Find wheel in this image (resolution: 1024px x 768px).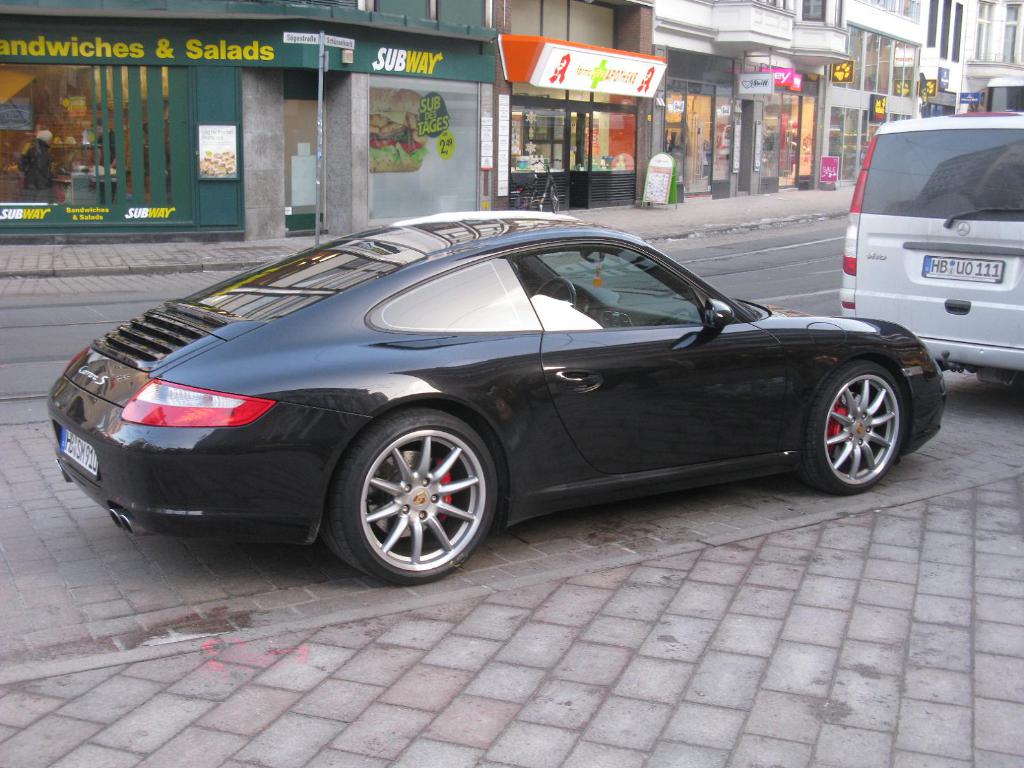
box(518, 186, 539, 215).
